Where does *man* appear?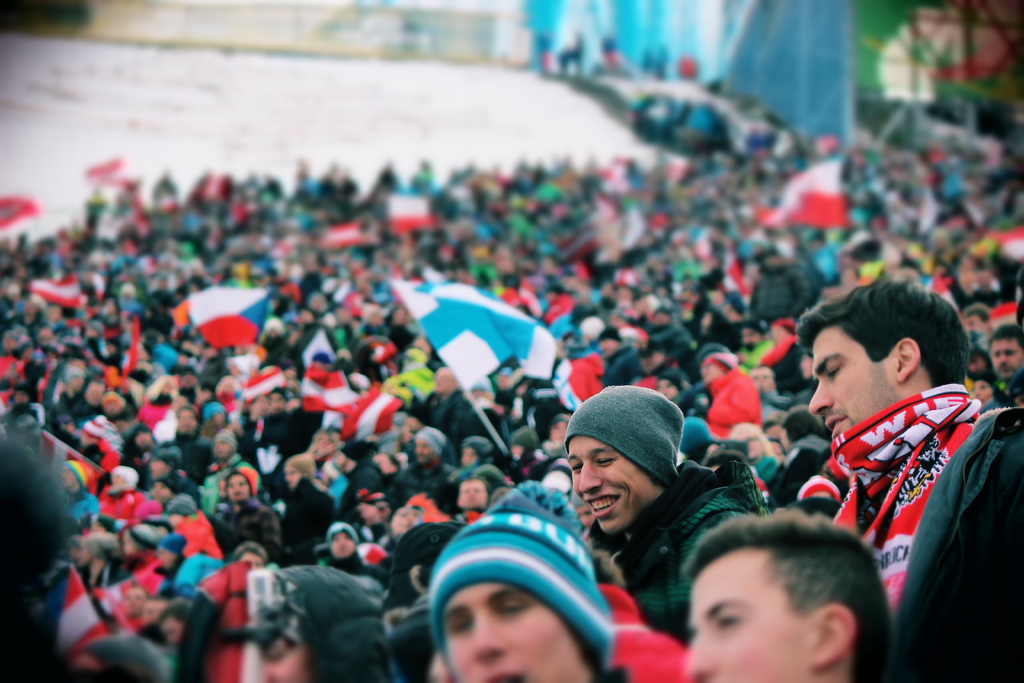
Appears at bbox=[212, 468, 282, 553].
